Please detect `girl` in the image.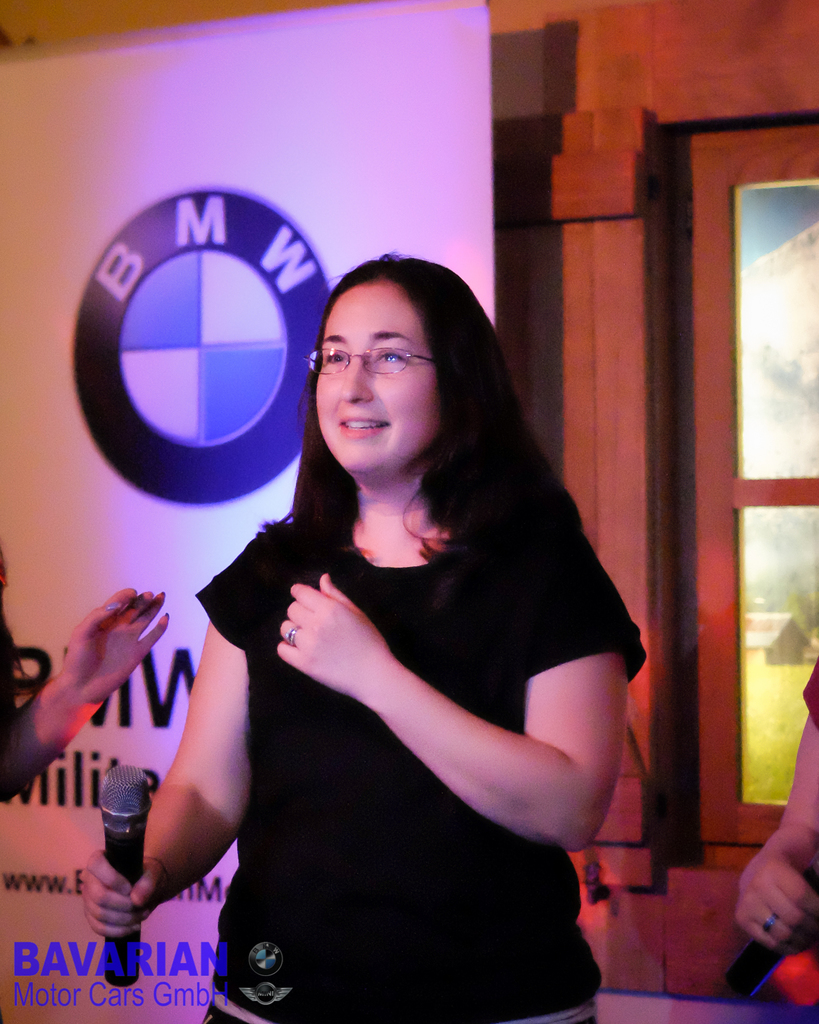
box(78, 246, 648, 1019).
